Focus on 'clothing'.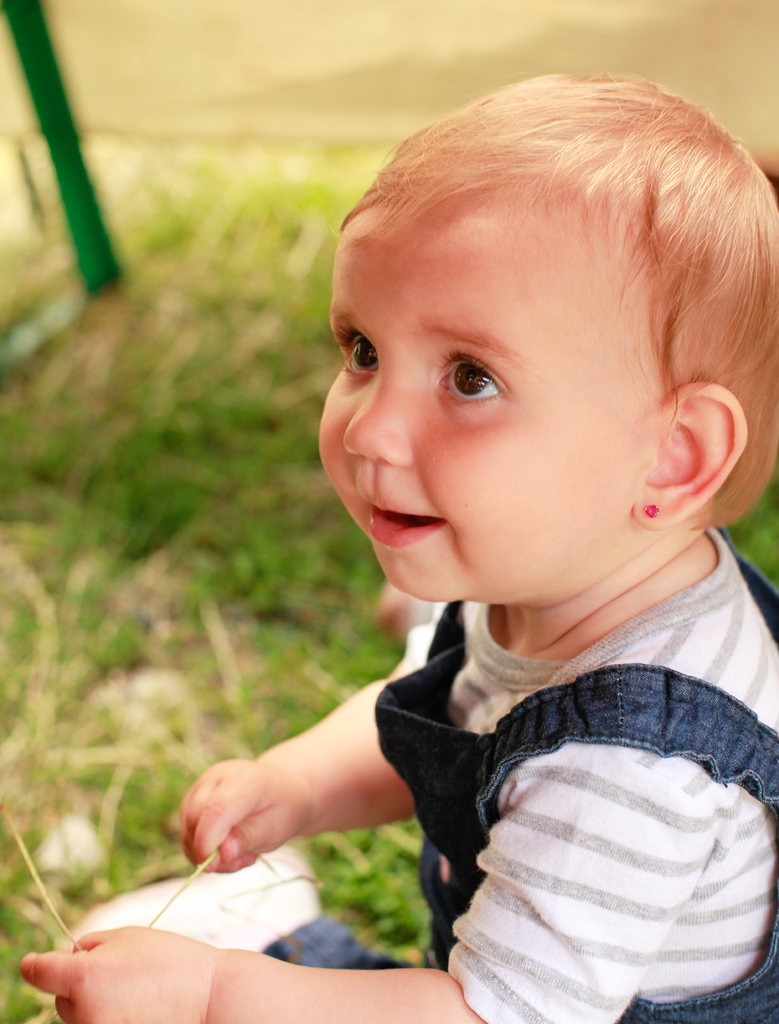
Focused at [left=393, top=543, right=778, bottom=1016].
